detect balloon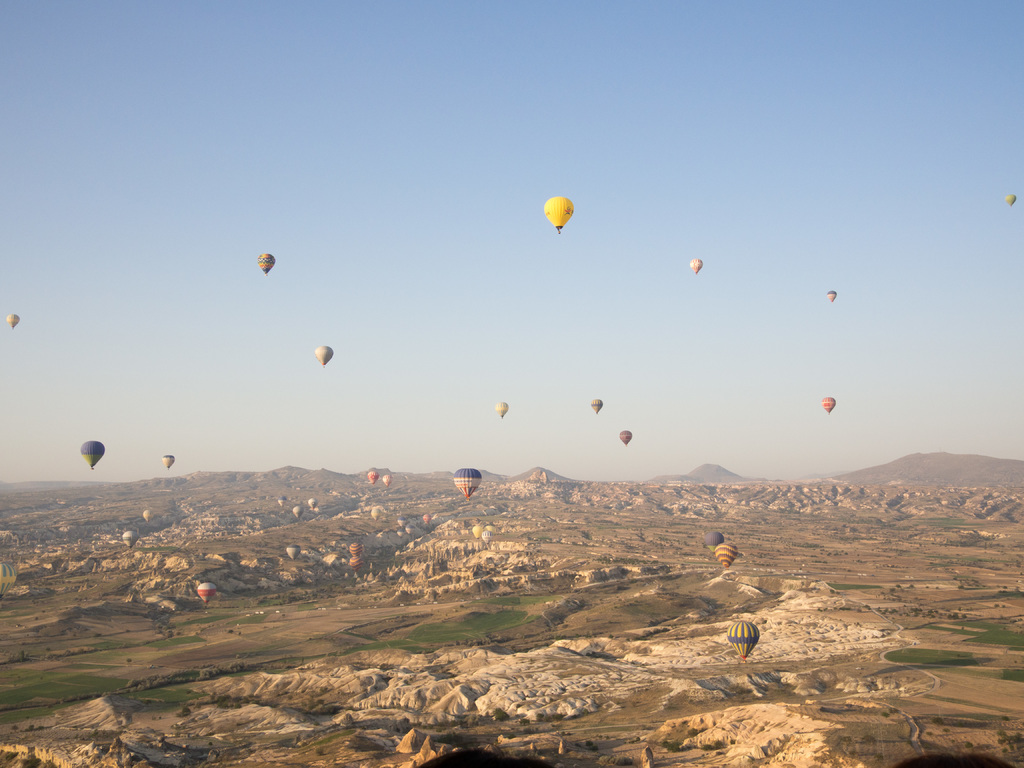
crop(542, 193, 575, 230)
